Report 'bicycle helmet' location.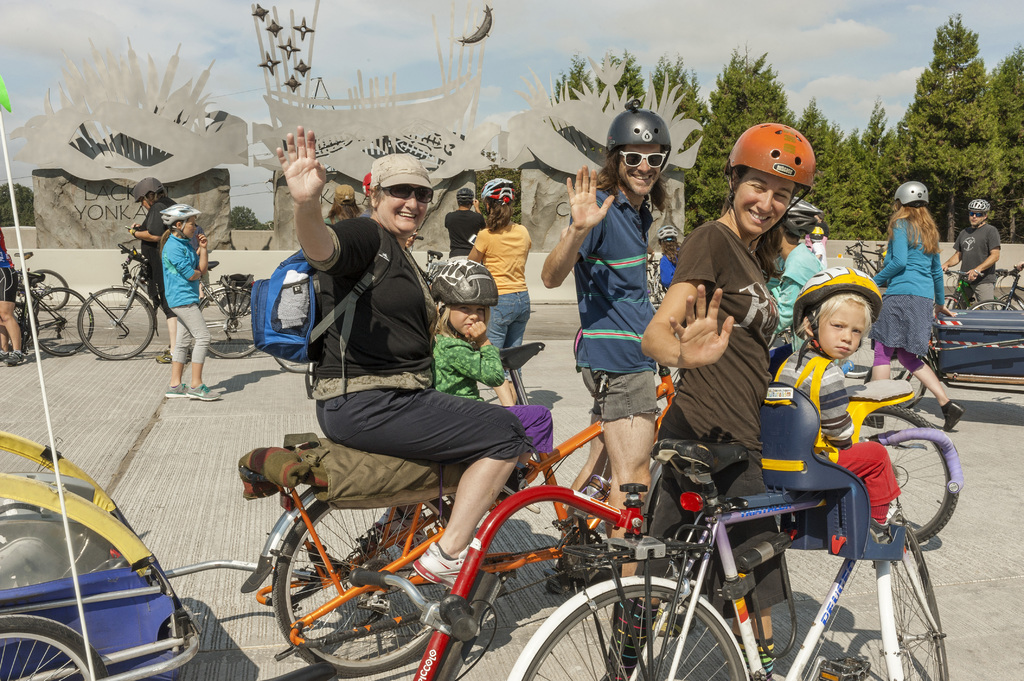
Report: box(791, 266, 886, 332).
